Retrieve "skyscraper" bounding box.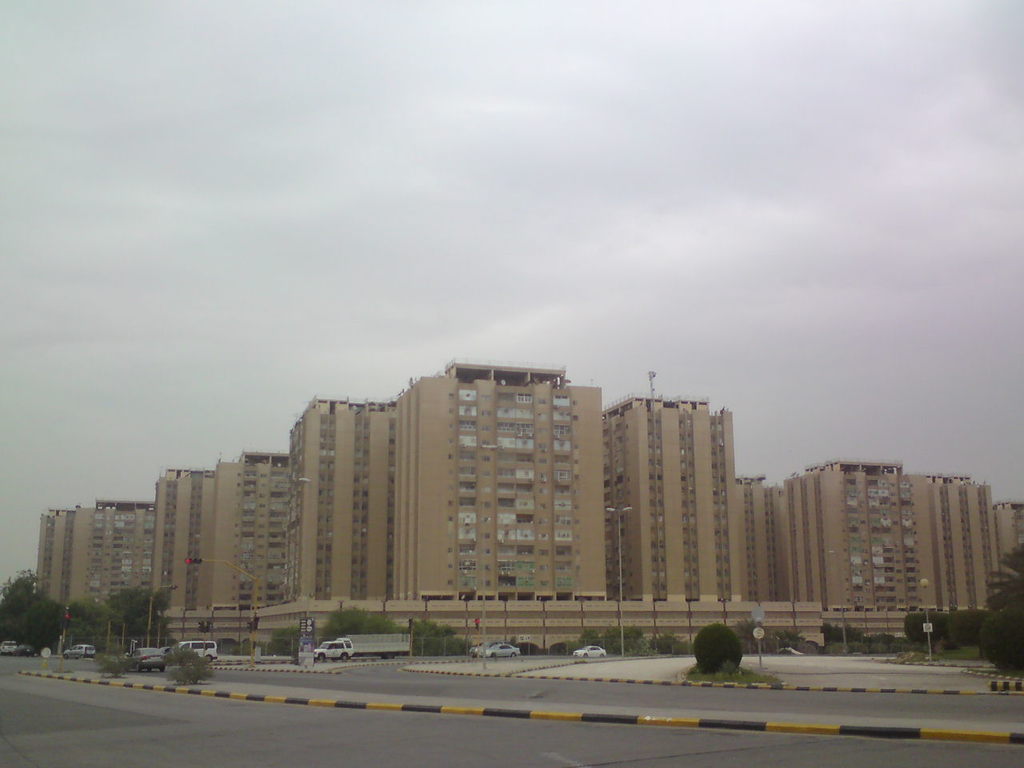
Bounding box: region(784, 455, 920, 606).
